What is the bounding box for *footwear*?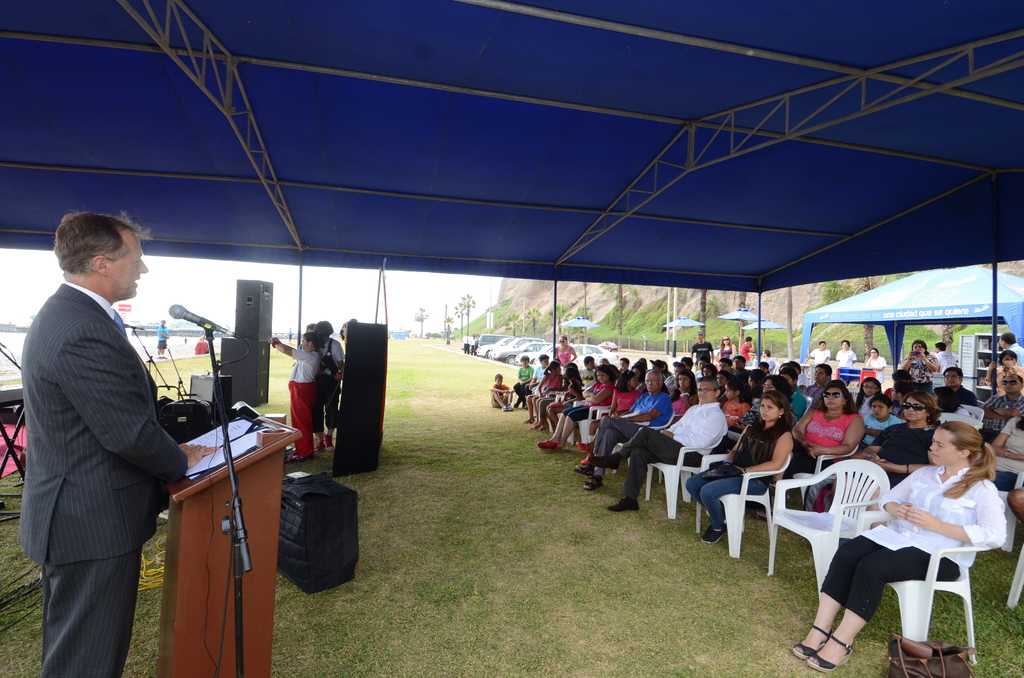
bbox=(575, 464, 589, 474).
